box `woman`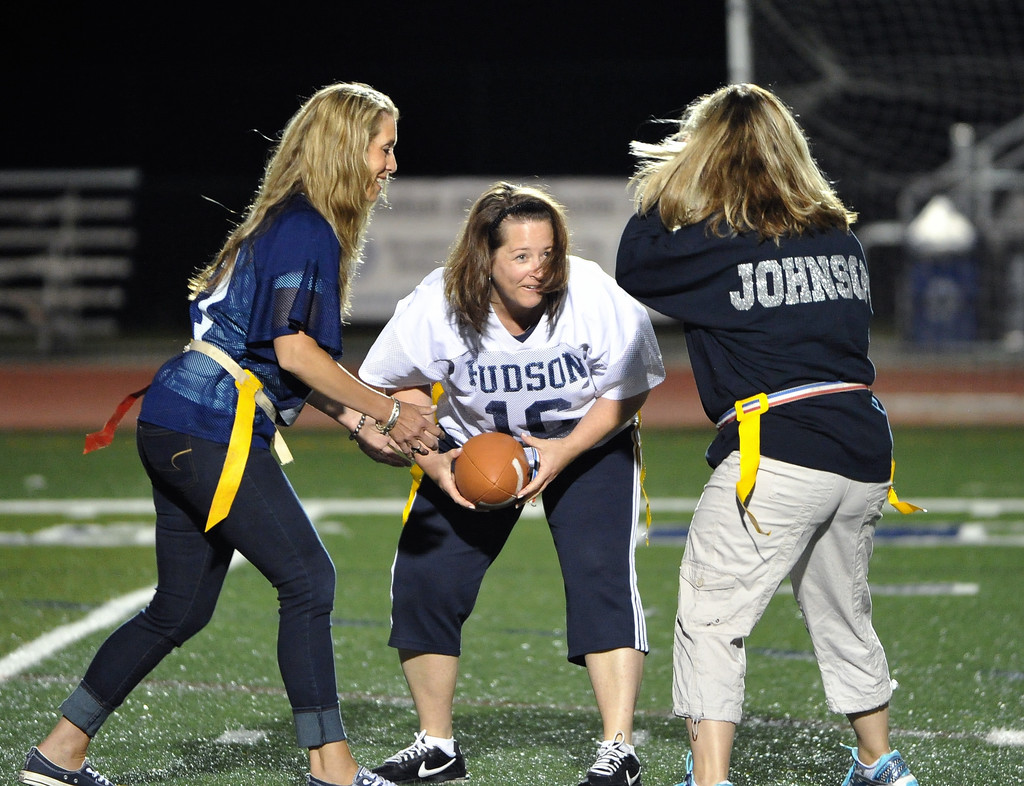
select_region(349, 178, 671, 785)
